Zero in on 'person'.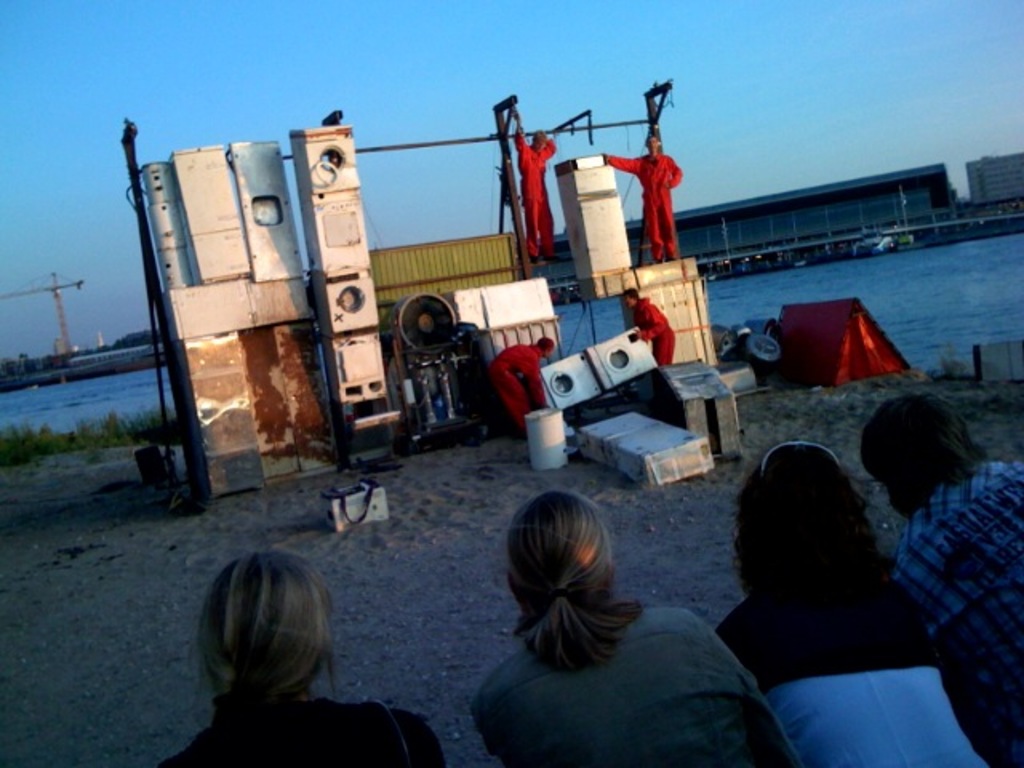
Zeroed in: detection(462, 493, 792, 763).
